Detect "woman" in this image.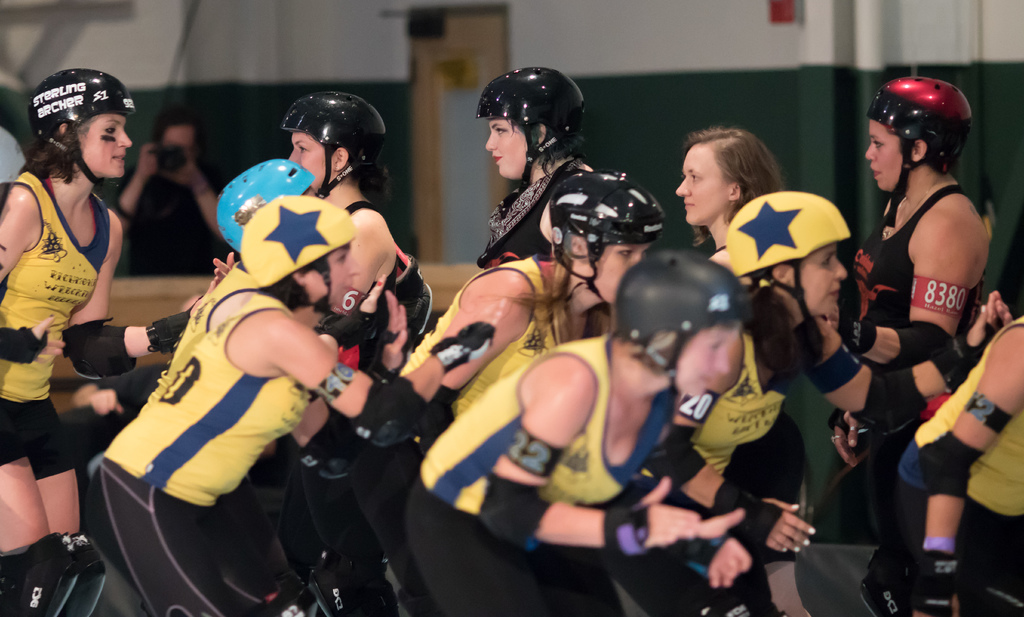
Detection: x1=832 y1=78 x2=987 y2=350.
